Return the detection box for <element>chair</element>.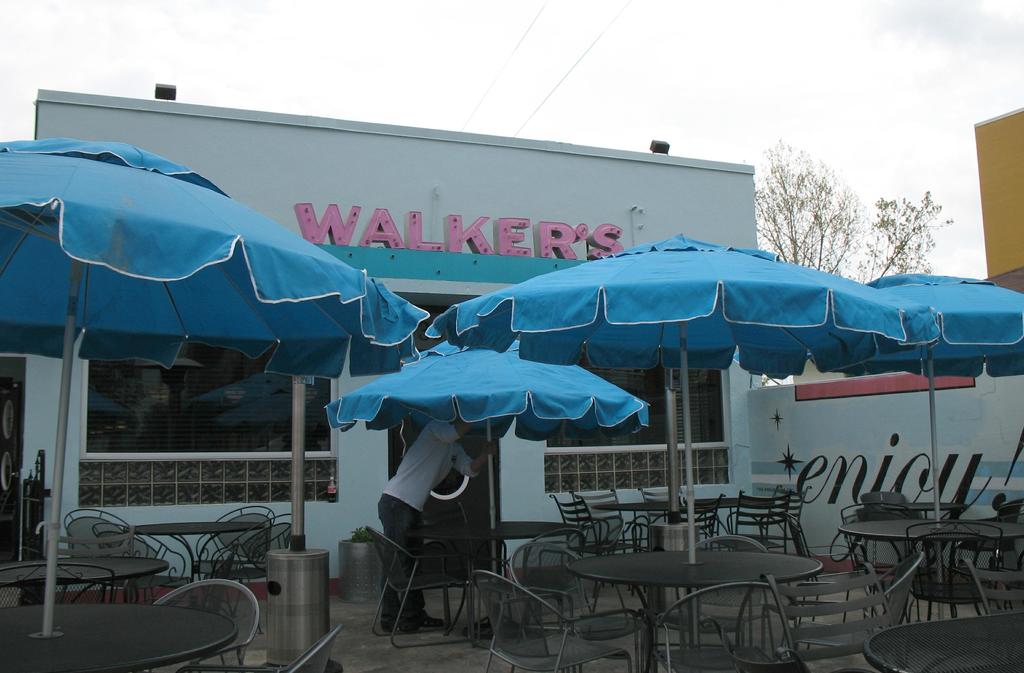
Rect(94, 523, 191, 609).
